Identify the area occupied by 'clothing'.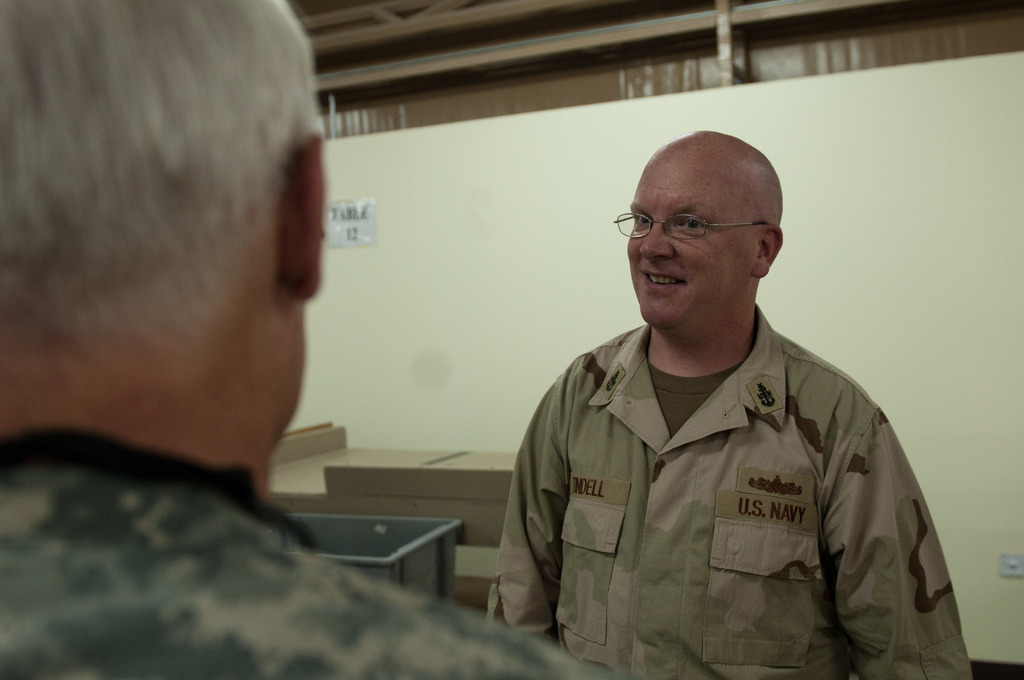
Area: x1=478, y1=299, x2=978, y2=679.
